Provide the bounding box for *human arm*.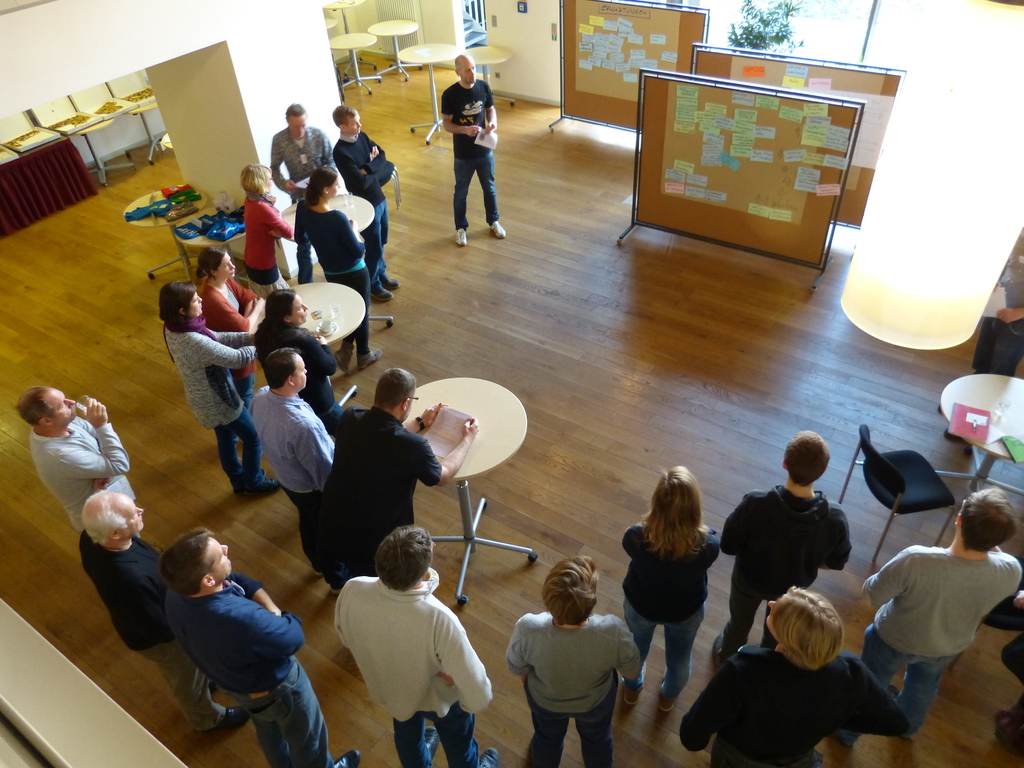
(left=360, top=136, right=387, bottom=172).
